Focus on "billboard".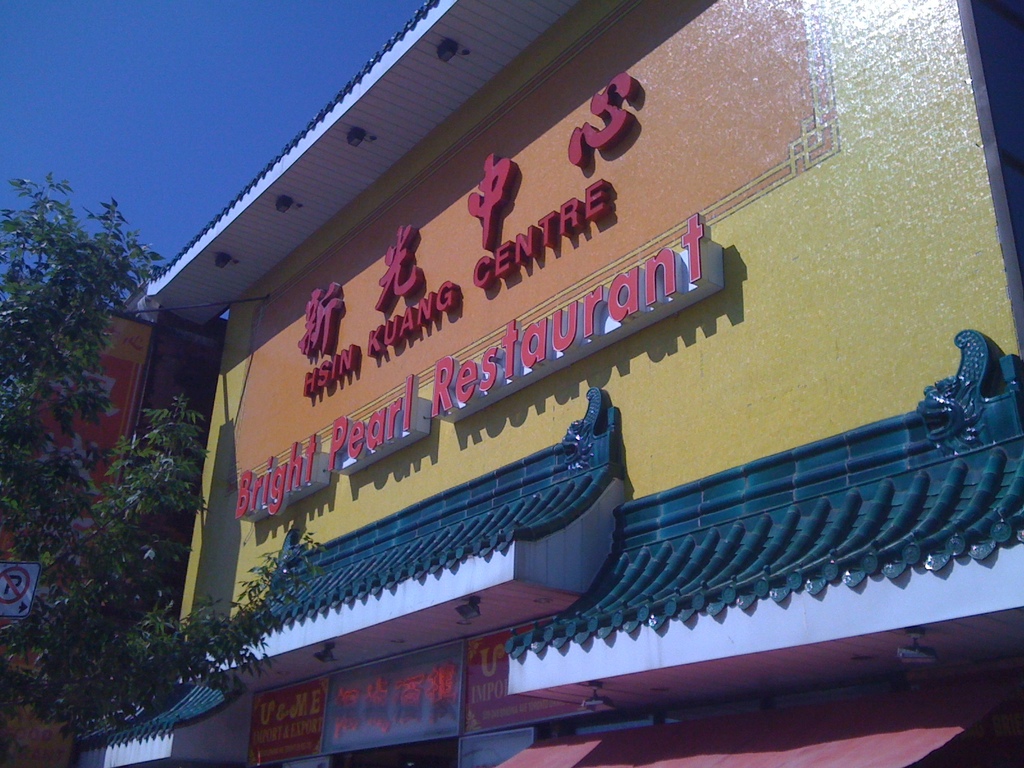
Focused at bbox=[456, 606, 591, 736].
